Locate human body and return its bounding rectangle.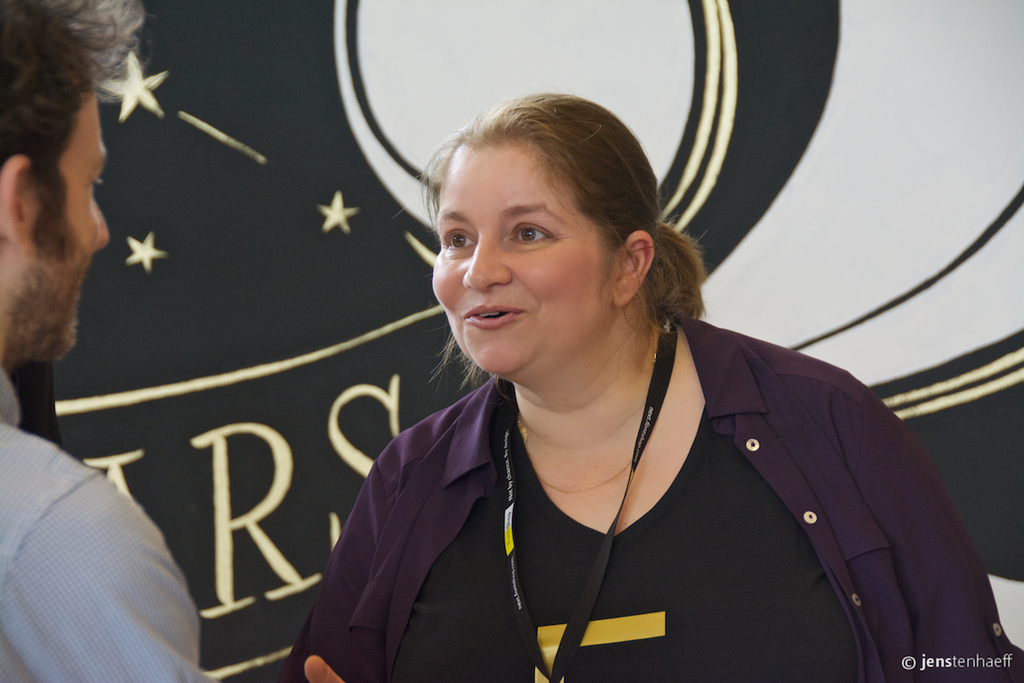
box=[0, 378, 225, 682].
